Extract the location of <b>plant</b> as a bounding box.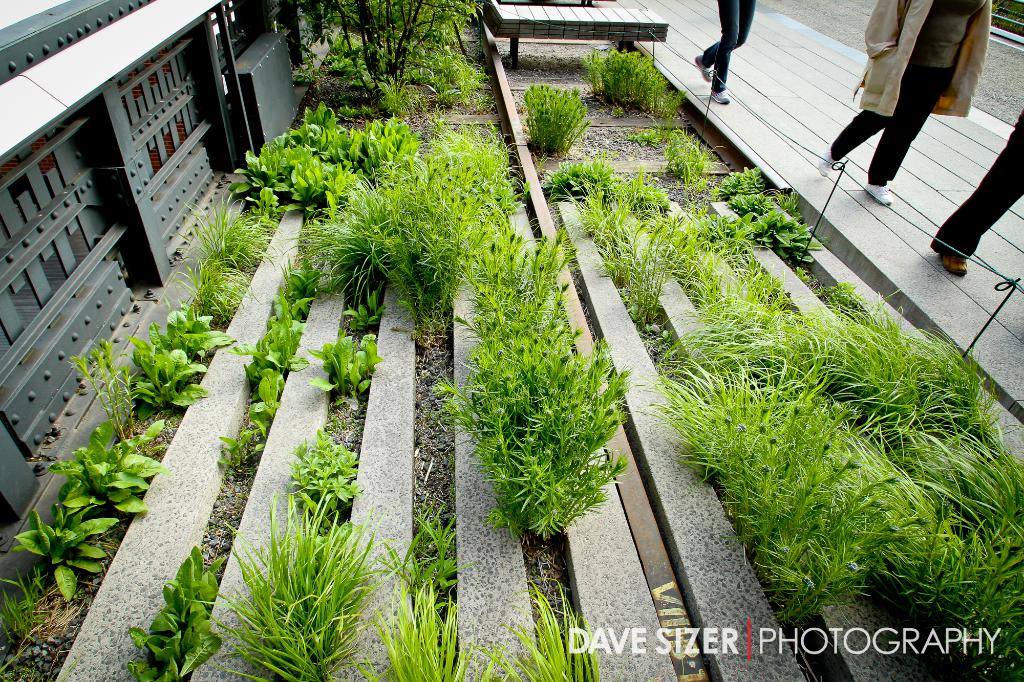
(x1=374, y1=571, x2=484, y2=681).
